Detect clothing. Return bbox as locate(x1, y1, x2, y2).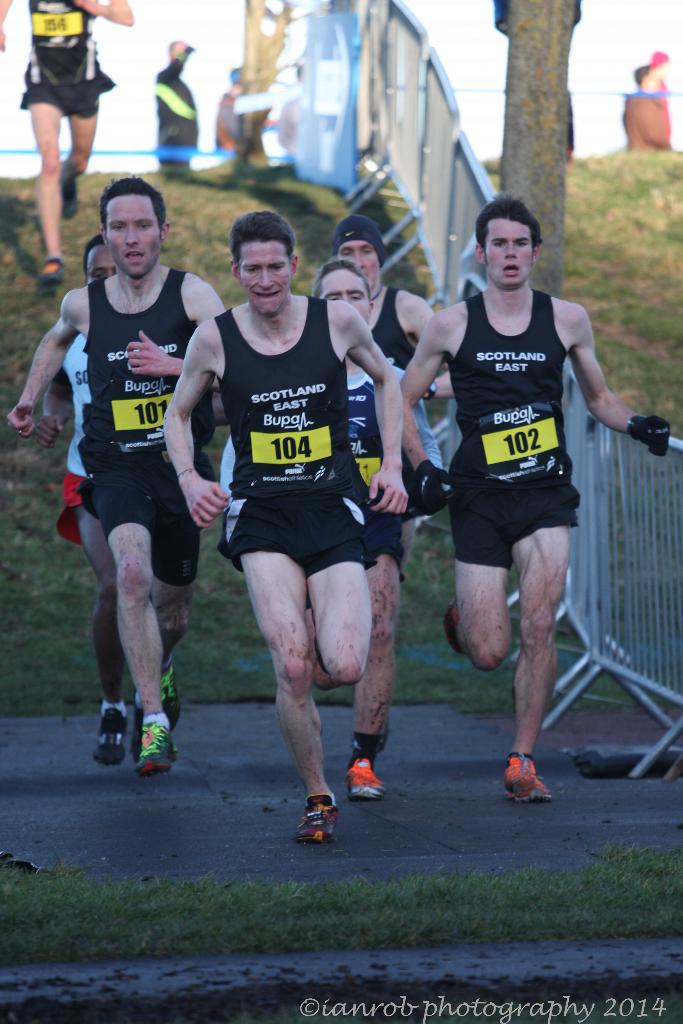
locate(621, 92, 670, 156).
